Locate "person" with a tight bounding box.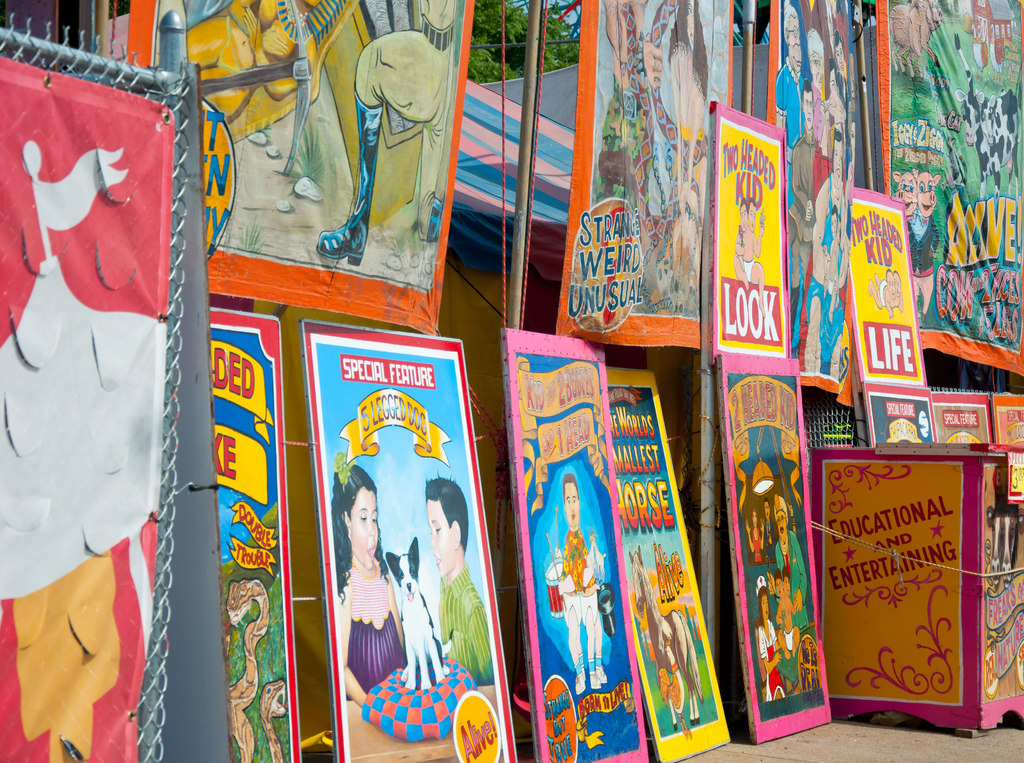
773 570 803 659.
